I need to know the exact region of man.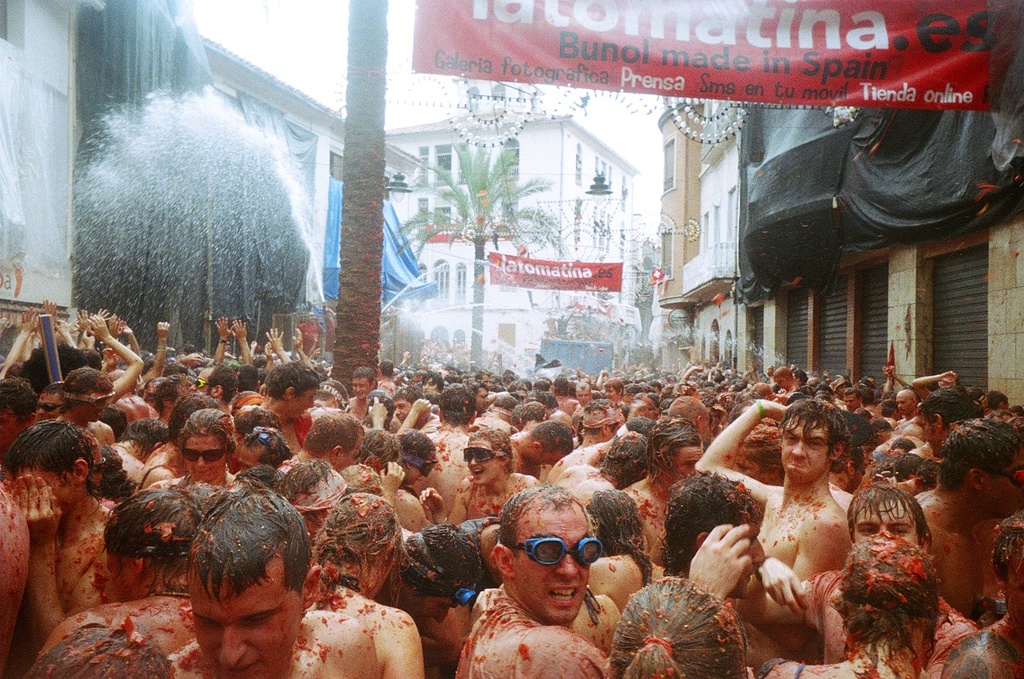
Region: bbox(294, 411, 365, 473).
